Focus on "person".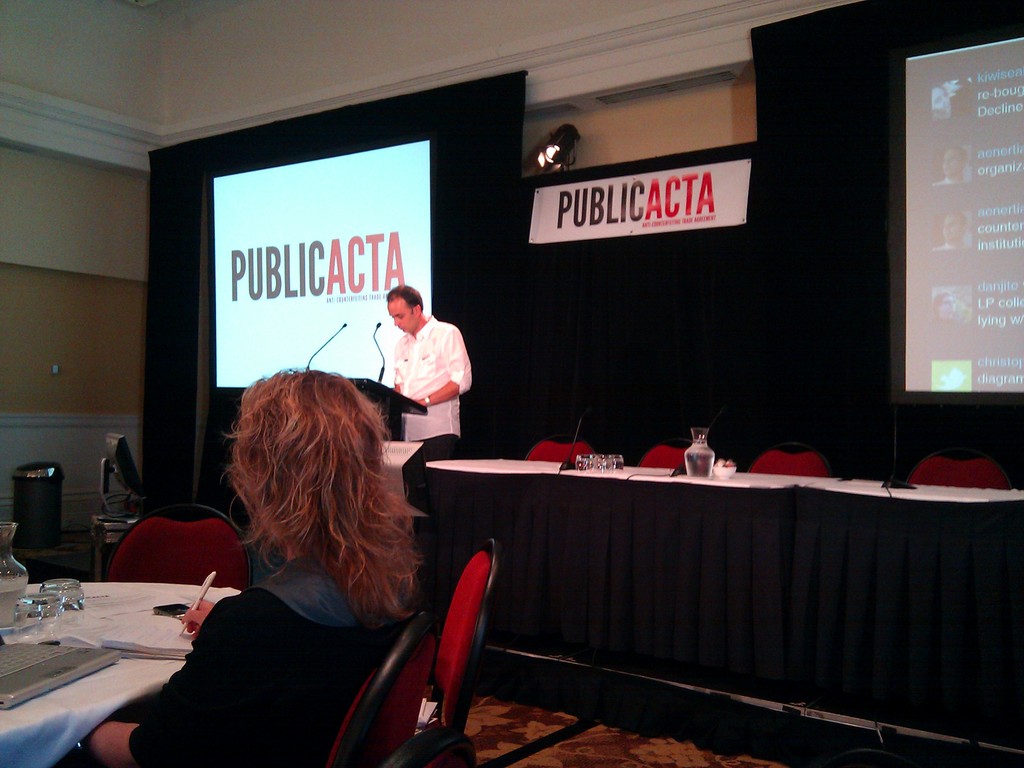
Focused at (left=933, top=145, right=969, bottom=188).
